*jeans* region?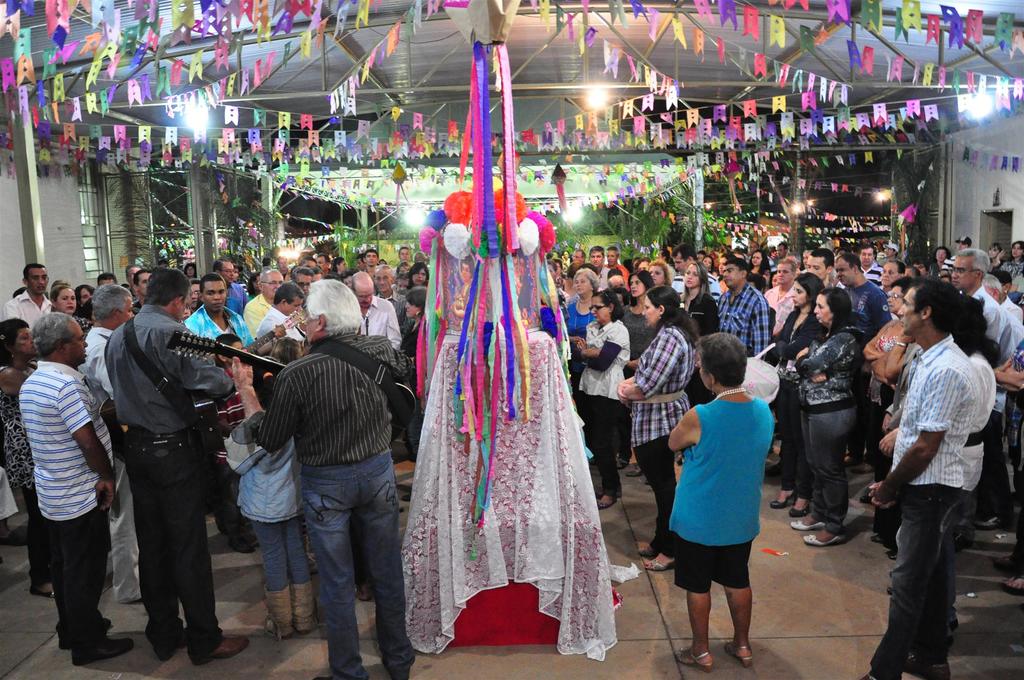
box=[294, 460, 410, 679]
